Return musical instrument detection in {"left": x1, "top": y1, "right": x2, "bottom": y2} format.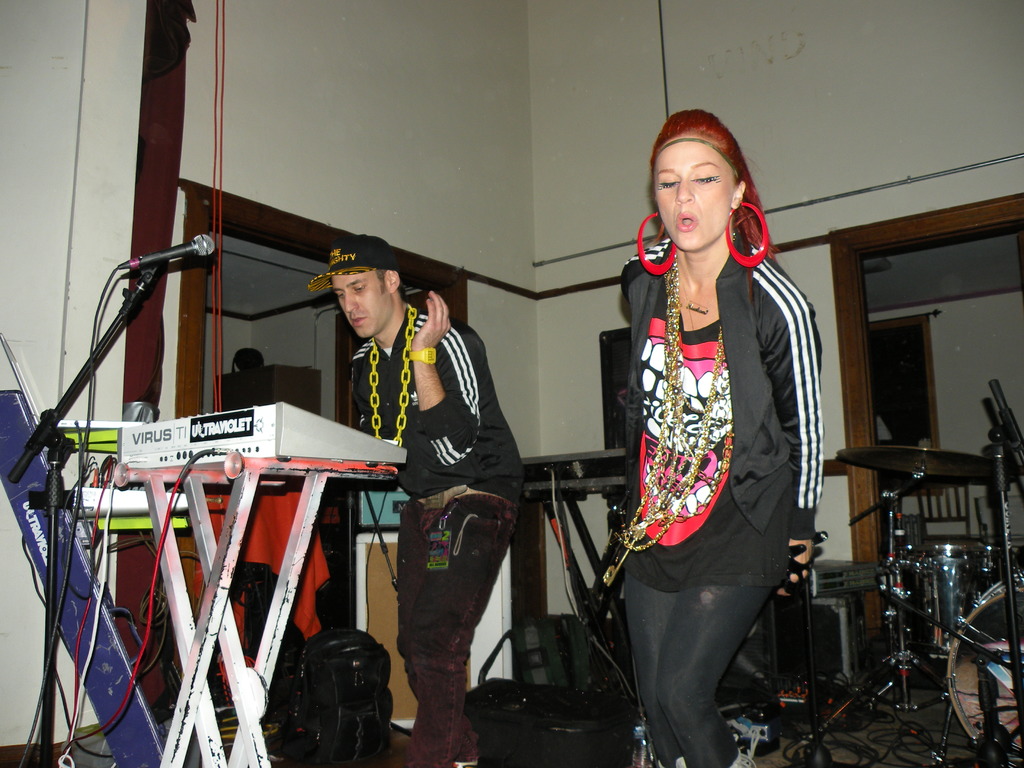
{"left": 523, "top": 445, "right": 637, "bottom": 712}.
